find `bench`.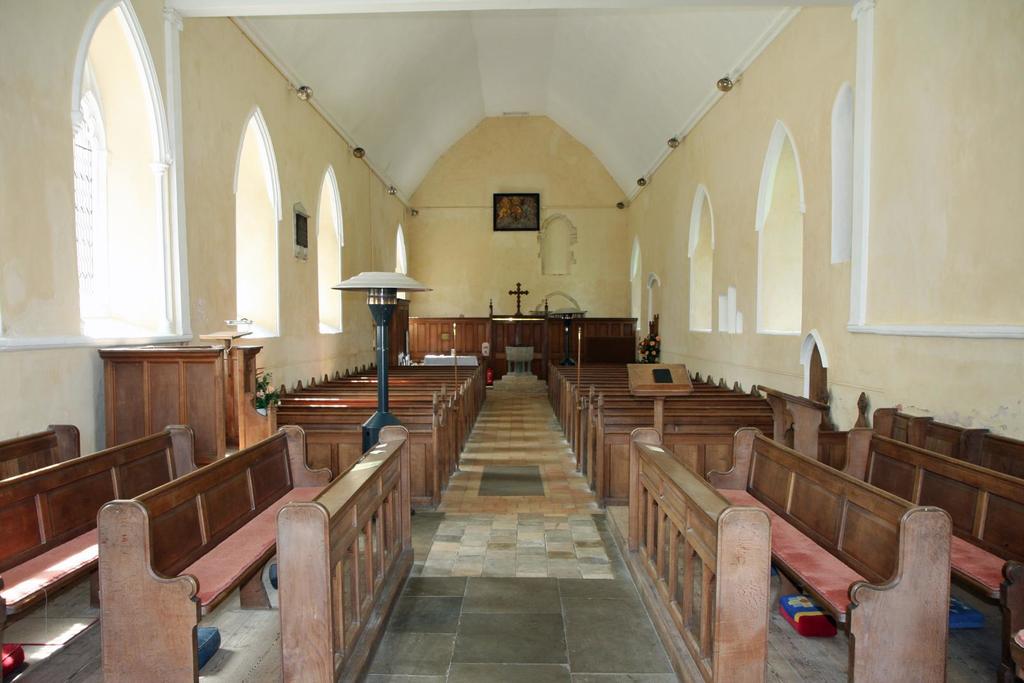
(x1=0, y1=424, x2=200, y2=671).
